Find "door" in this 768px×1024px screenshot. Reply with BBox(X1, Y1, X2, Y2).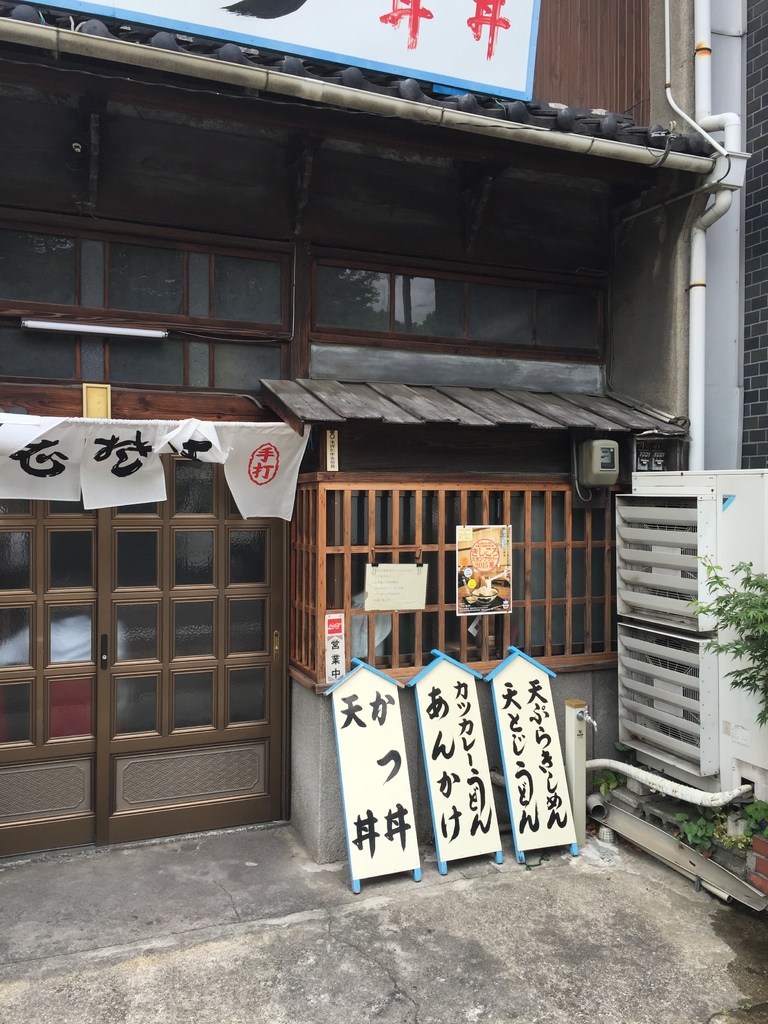
BBox(33, 450, 298, 827).
